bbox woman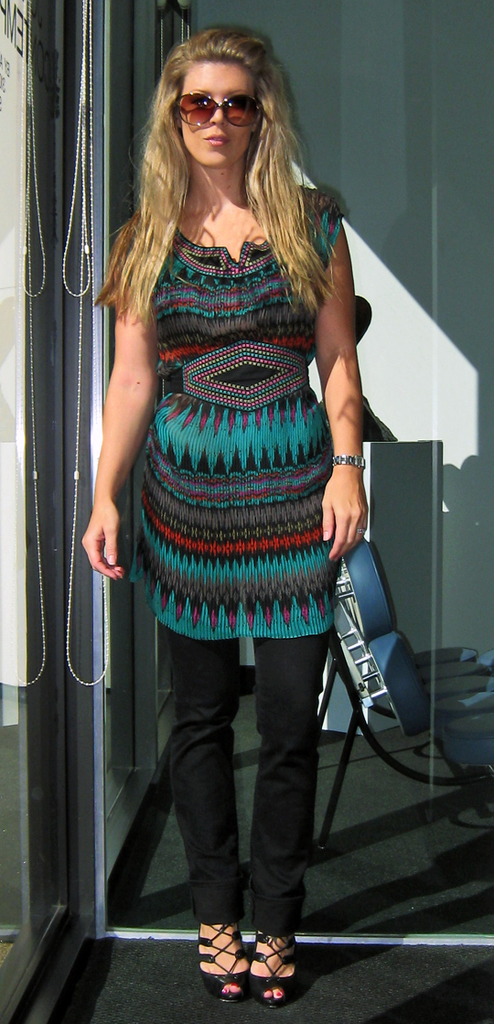
72:58:385:924
